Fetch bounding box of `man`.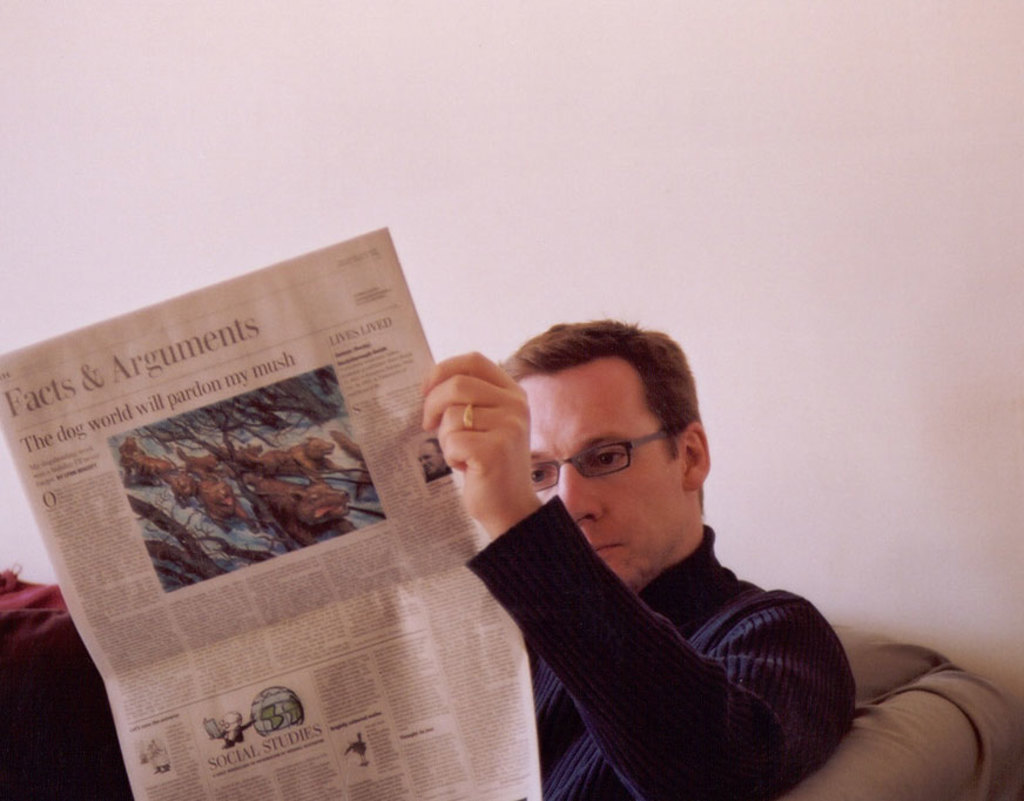
Bbox: box=[398, 334, 848, 794].
